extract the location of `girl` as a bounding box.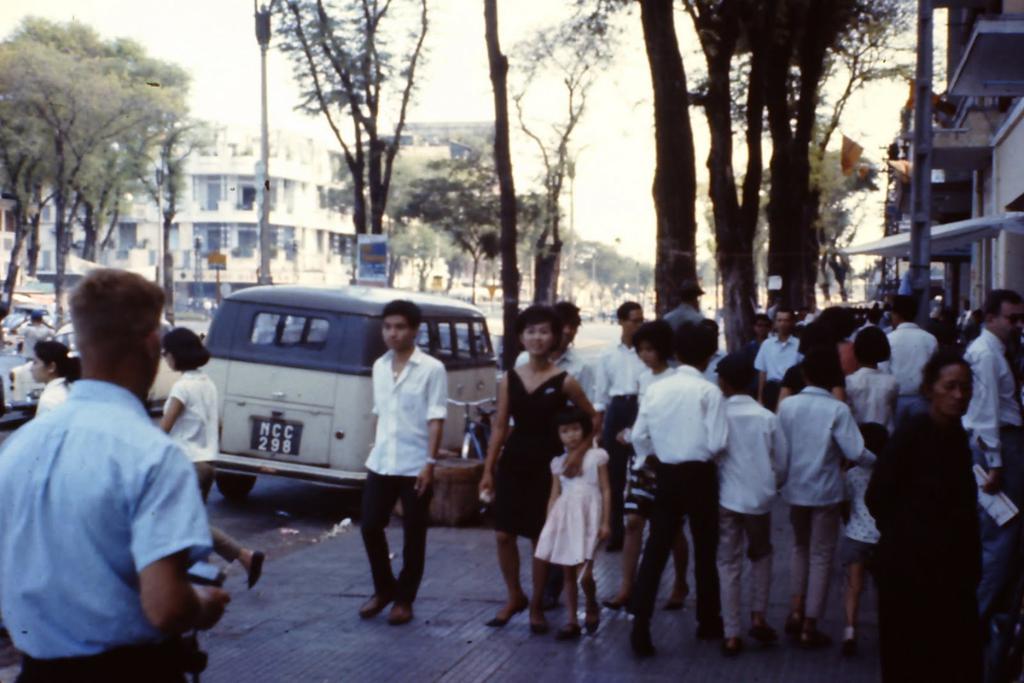
box(844, 325, 902, 435).
